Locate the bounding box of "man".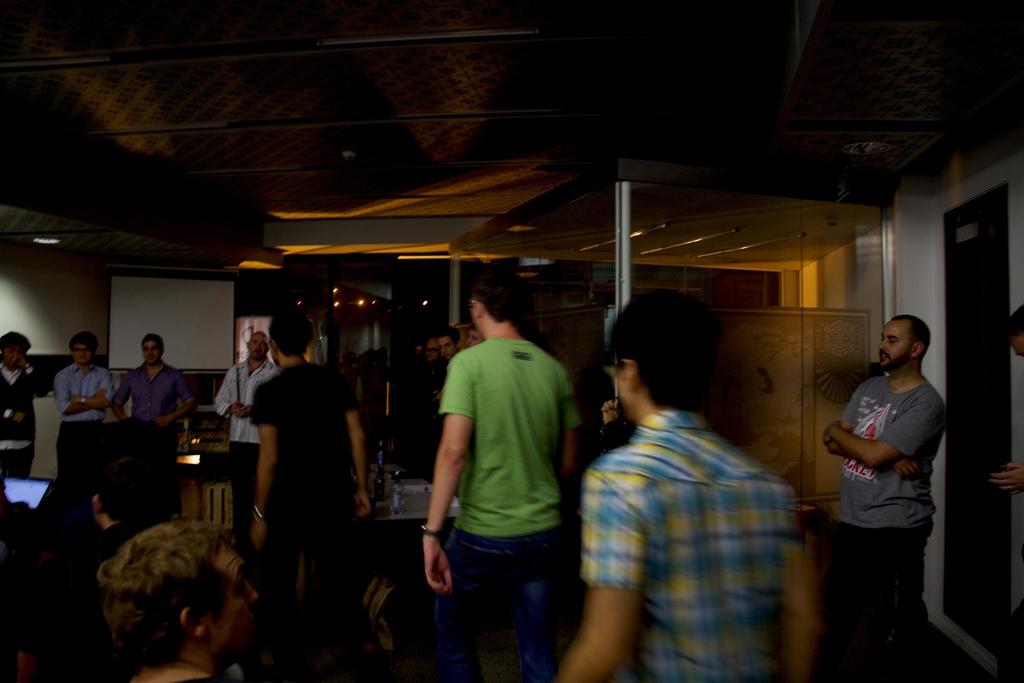
Bounding box: <region>109, 335, 200, 489</region>.
